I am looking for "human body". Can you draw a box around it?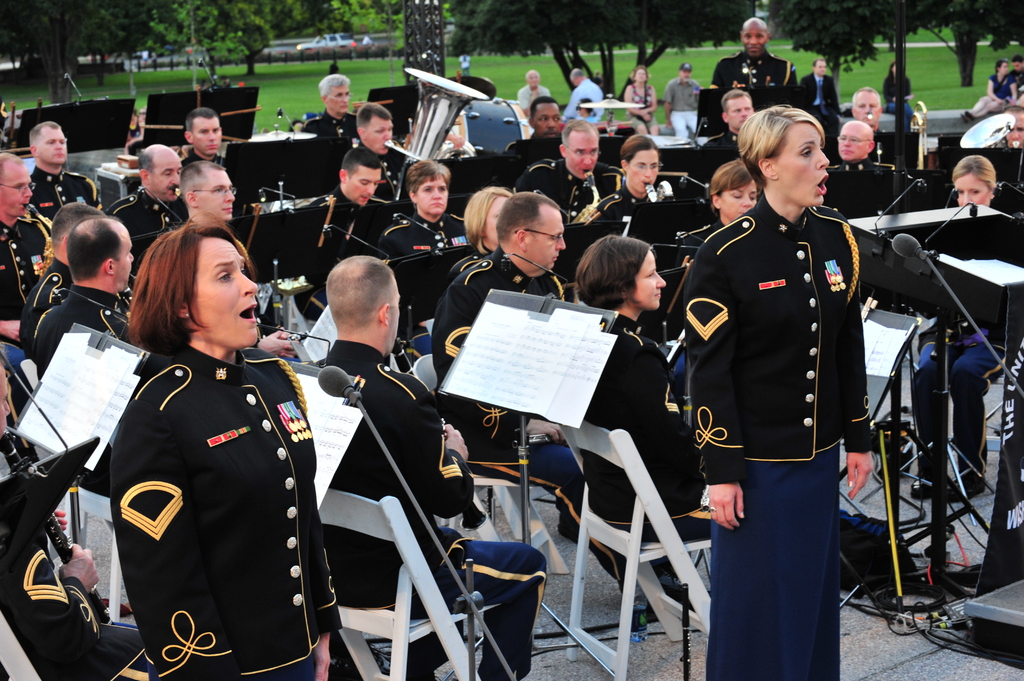
Sure, the bounding box is BBox(682, 189, 876, 680).
